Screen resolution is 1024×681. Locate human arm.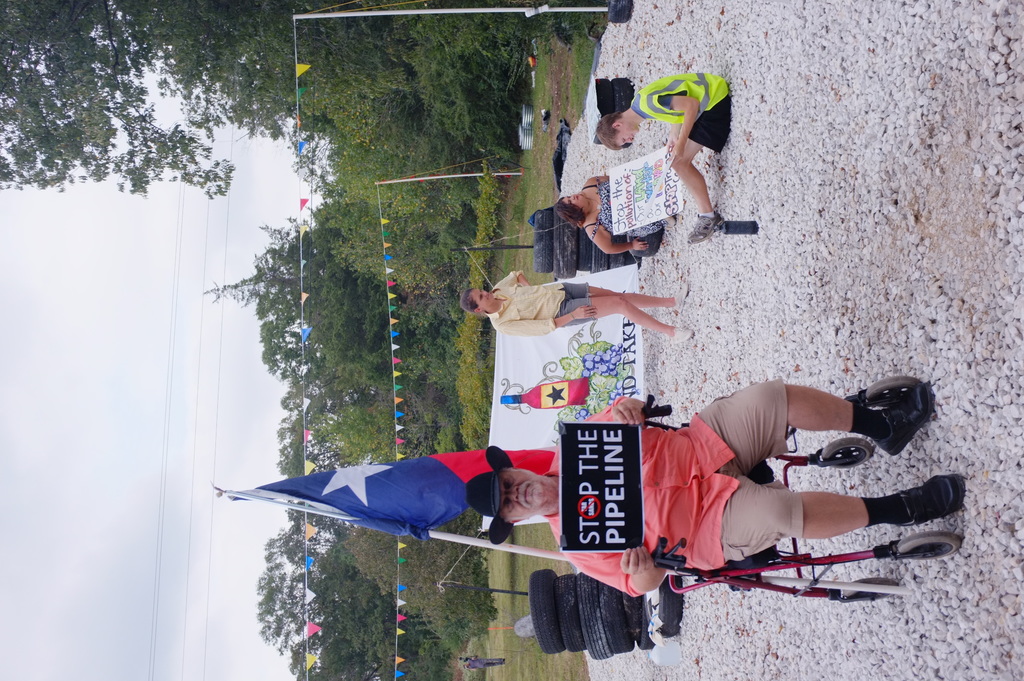
<box>490,267,528,289</box>.
